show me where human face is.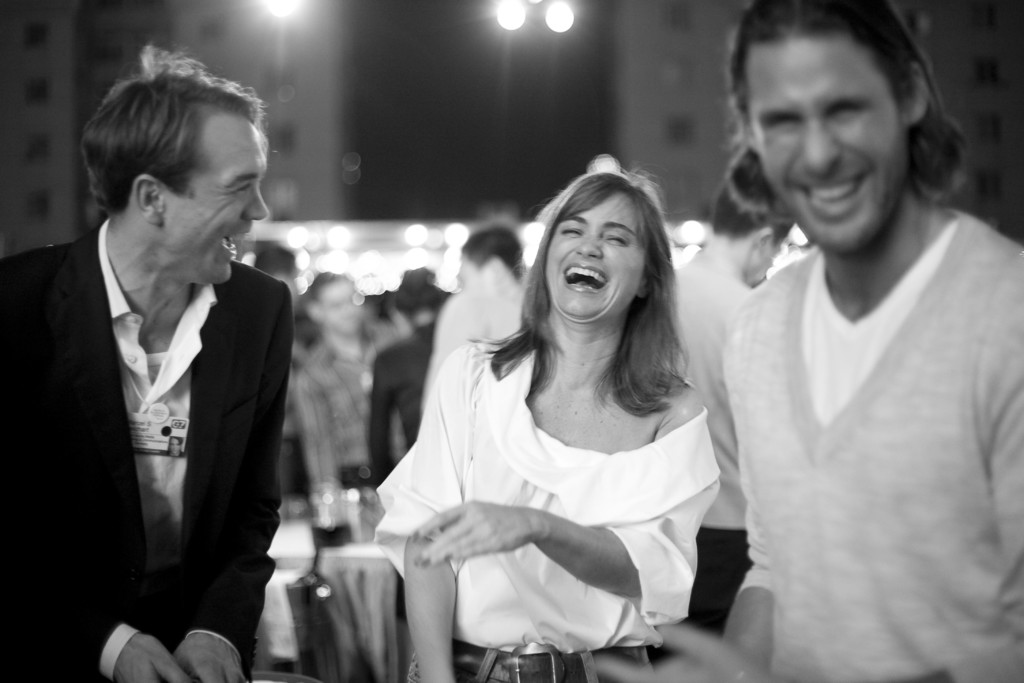
human face is at l=164, t=111, r=268, b=285.
